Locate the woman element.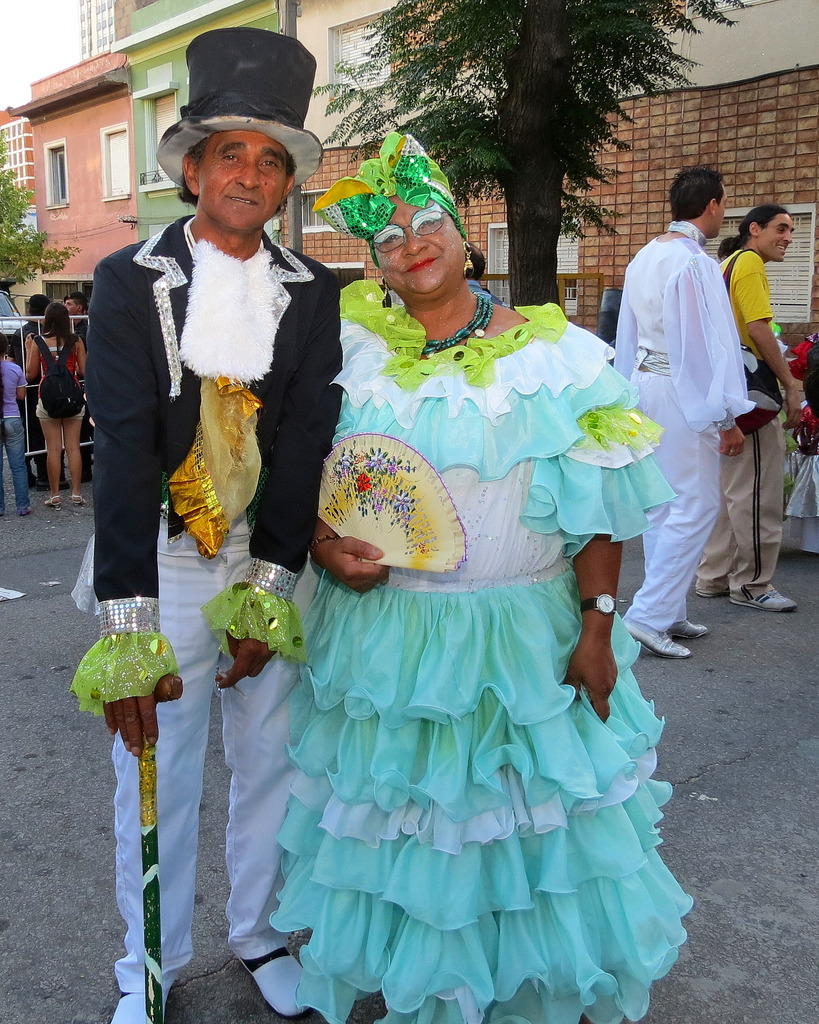
Element bbox: <box>22,298,88,503</box>.
